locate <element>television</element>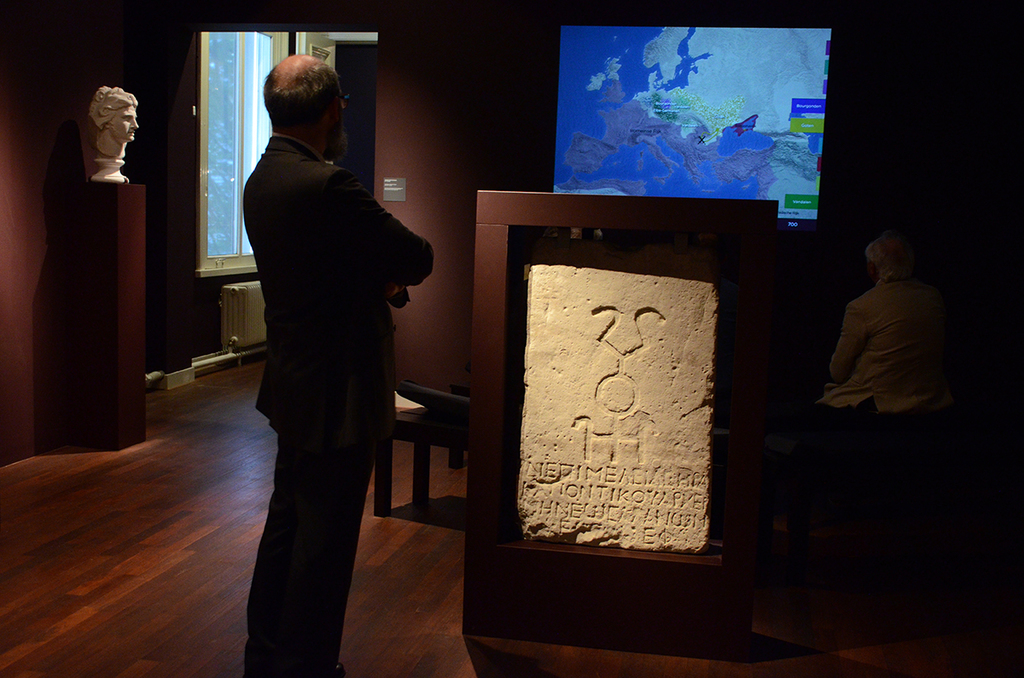
[left=550, top=7, right=841, bottom=236]
